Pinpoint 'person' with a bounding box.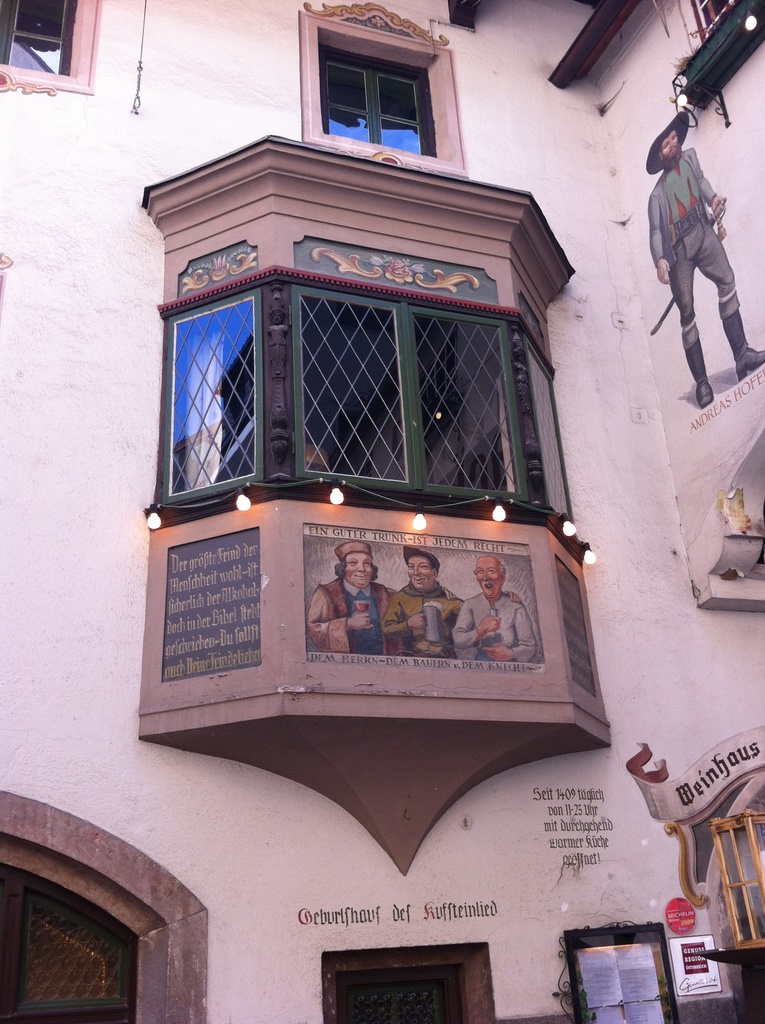
648:106:764:408.
